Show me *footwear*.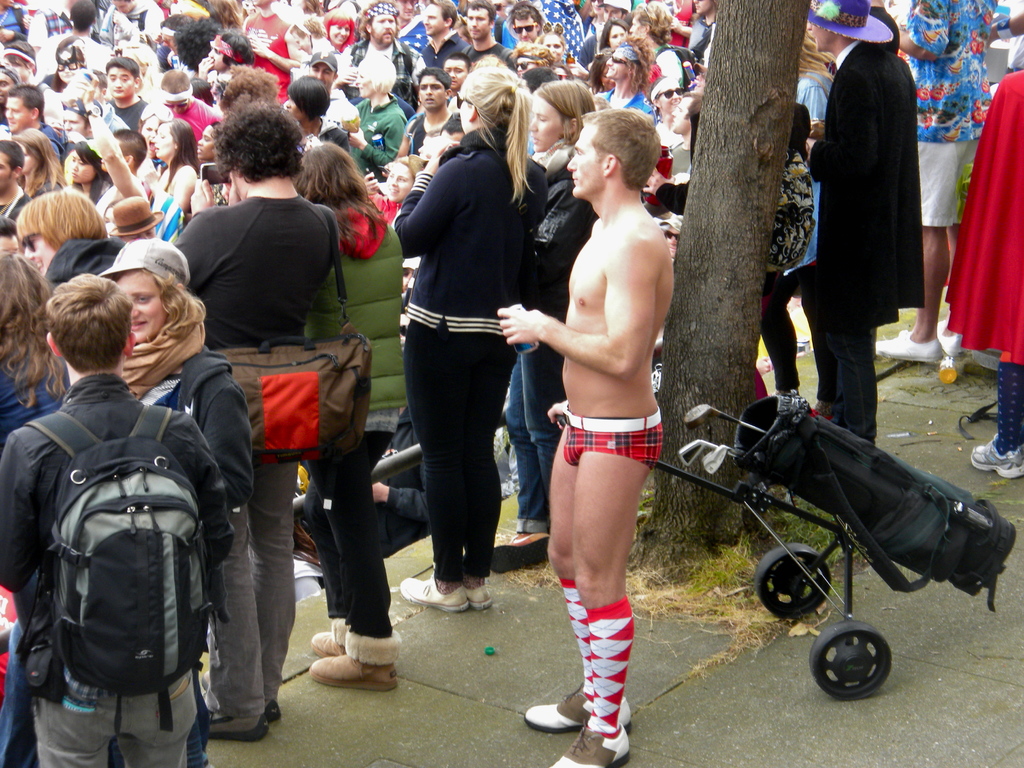
*footwear* is here: bbox=(309, 628, 348, 658).
